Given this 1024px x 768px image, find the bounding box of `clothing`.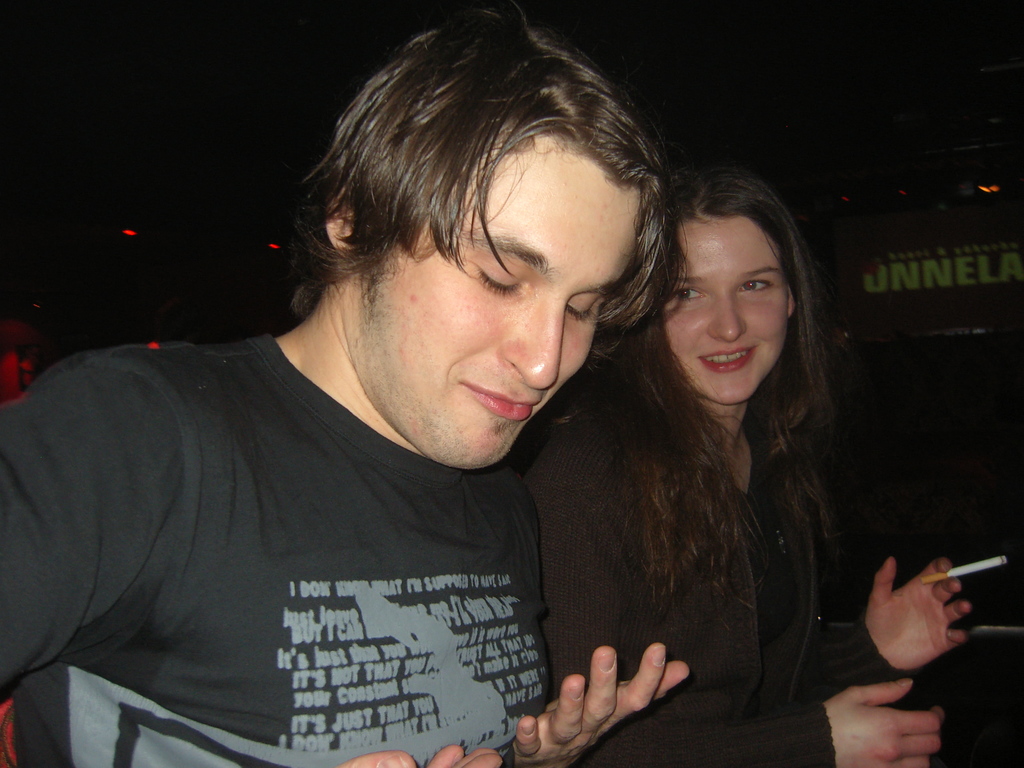
bbox(2, 331, 596, 767).
